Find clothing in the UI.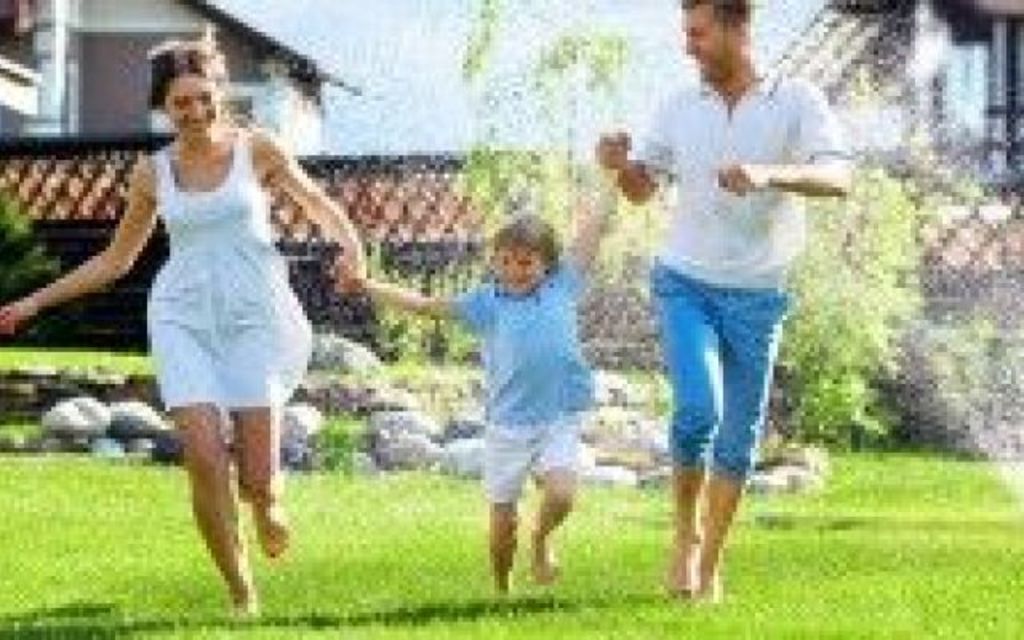
UI element at {"x1": 144, "y1": 126, "x2": 310, "y2": 408}.
